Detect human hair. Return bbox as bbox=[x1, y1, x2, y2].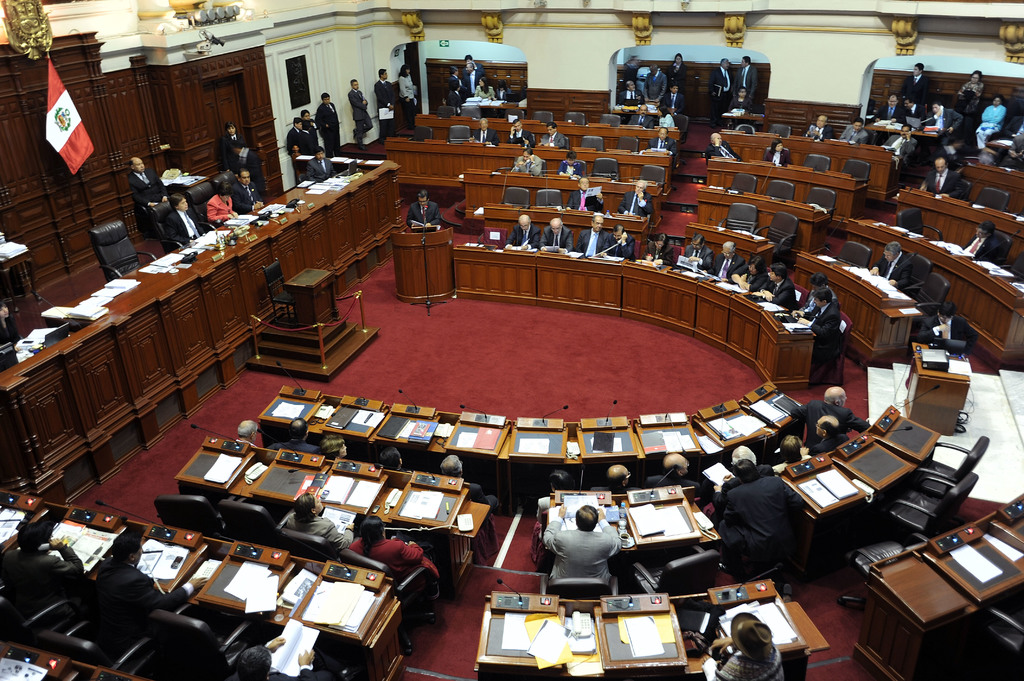
bbox=[659, 126, 669, 136].
